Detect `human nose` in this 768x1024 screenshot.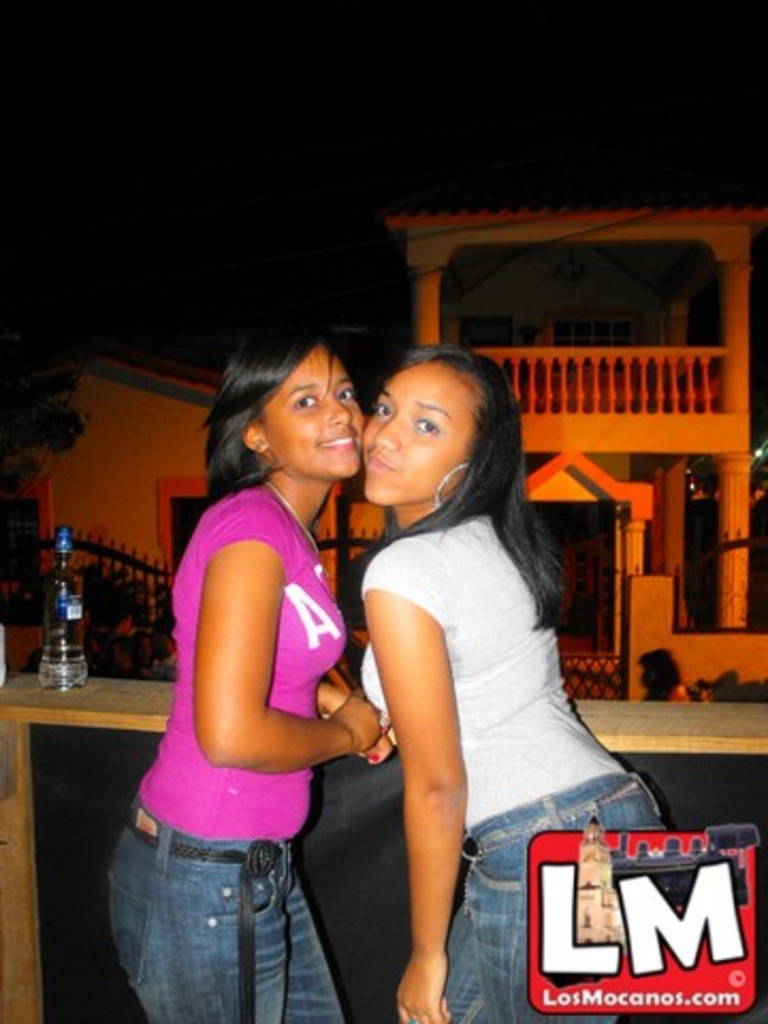
Detection: (left=373, top=412, right=401, bottom=459).
